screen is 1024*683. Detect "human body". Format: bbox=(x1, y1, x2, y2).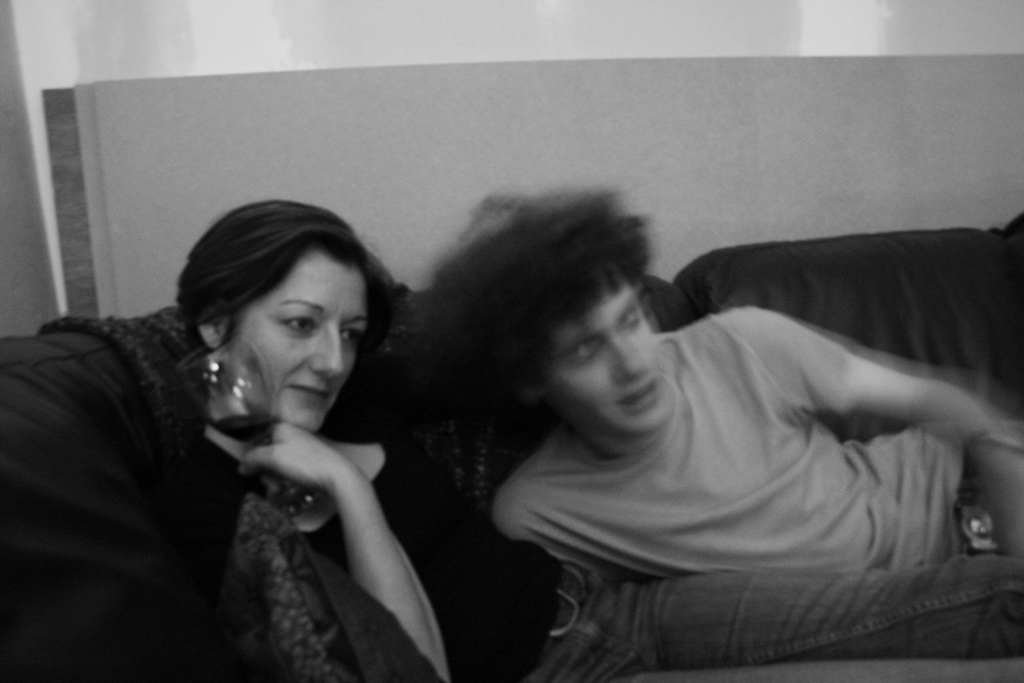
bbox=(493, 304, 1023, 554).
